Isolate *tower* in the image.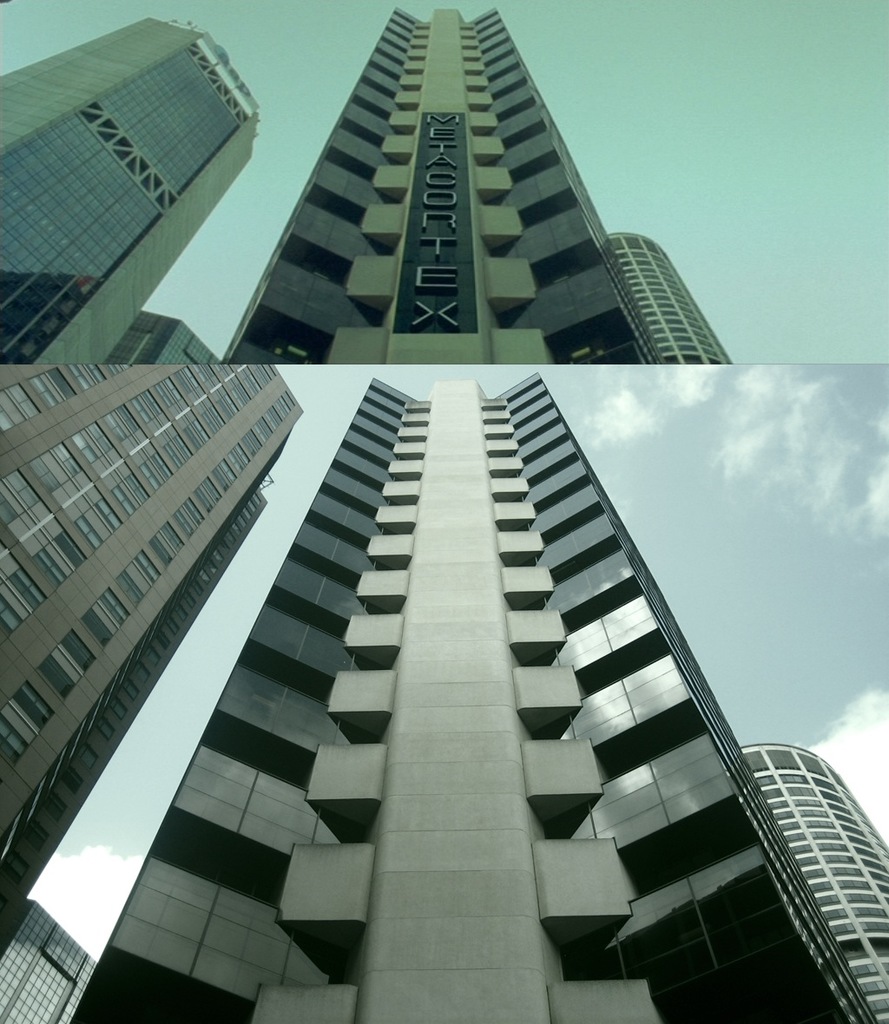
Isolated region: bbox=[0, 364, 300, 941].
